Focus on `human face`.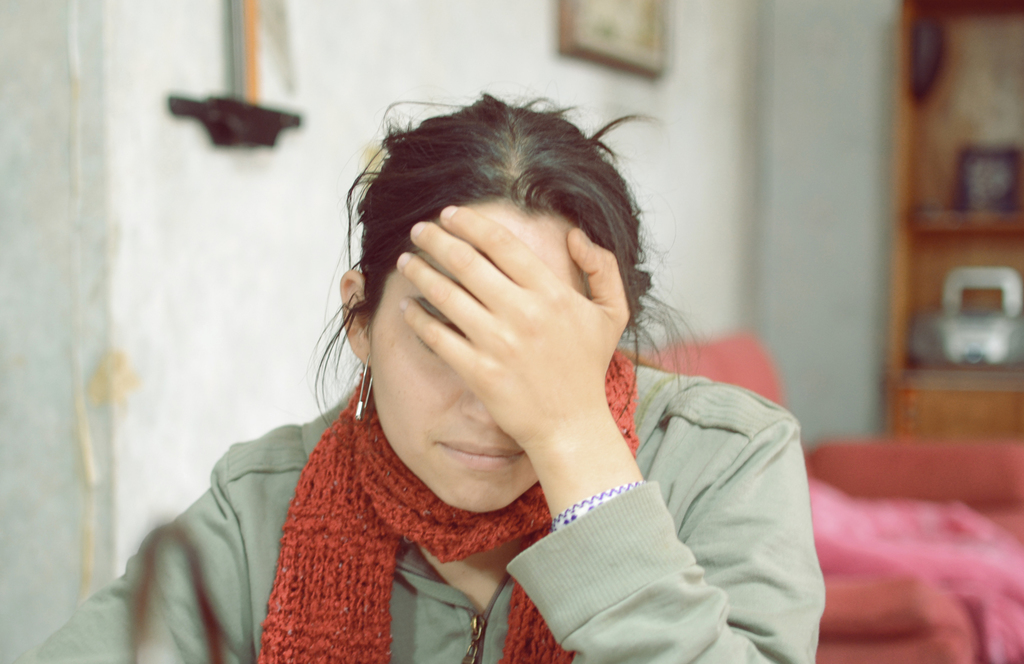
Focused at rect(371, 202, 597, 517).
